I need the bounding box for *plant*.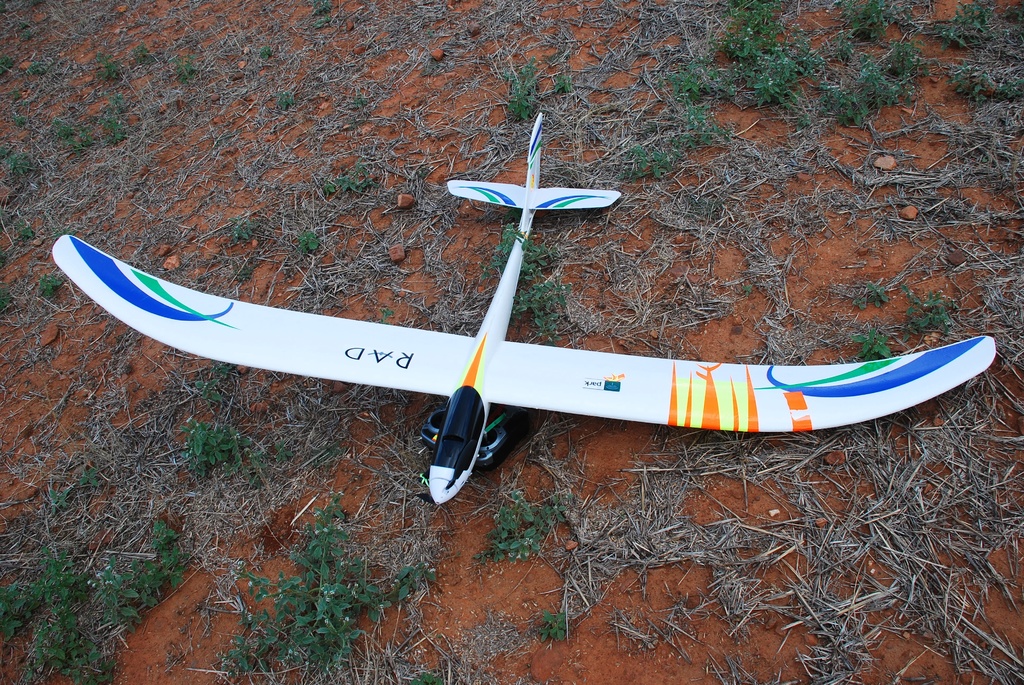
Here it is: <box>475,488,575,565</box>.
